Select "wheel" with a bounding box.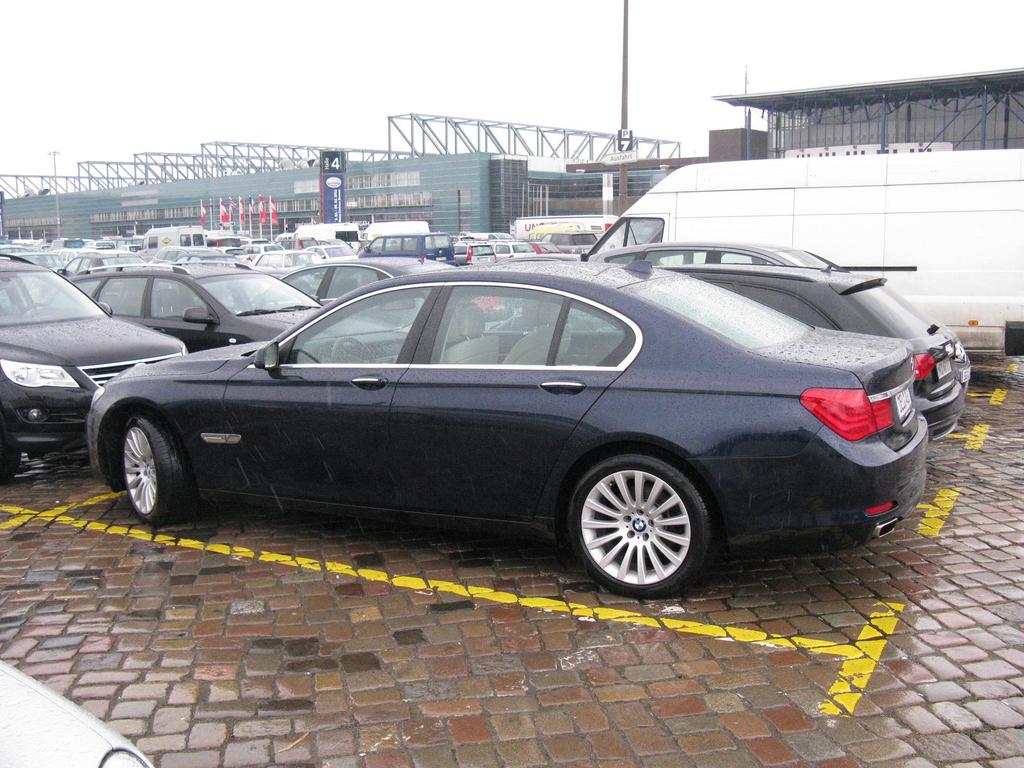
Rect(330, 335, 377, 362).
